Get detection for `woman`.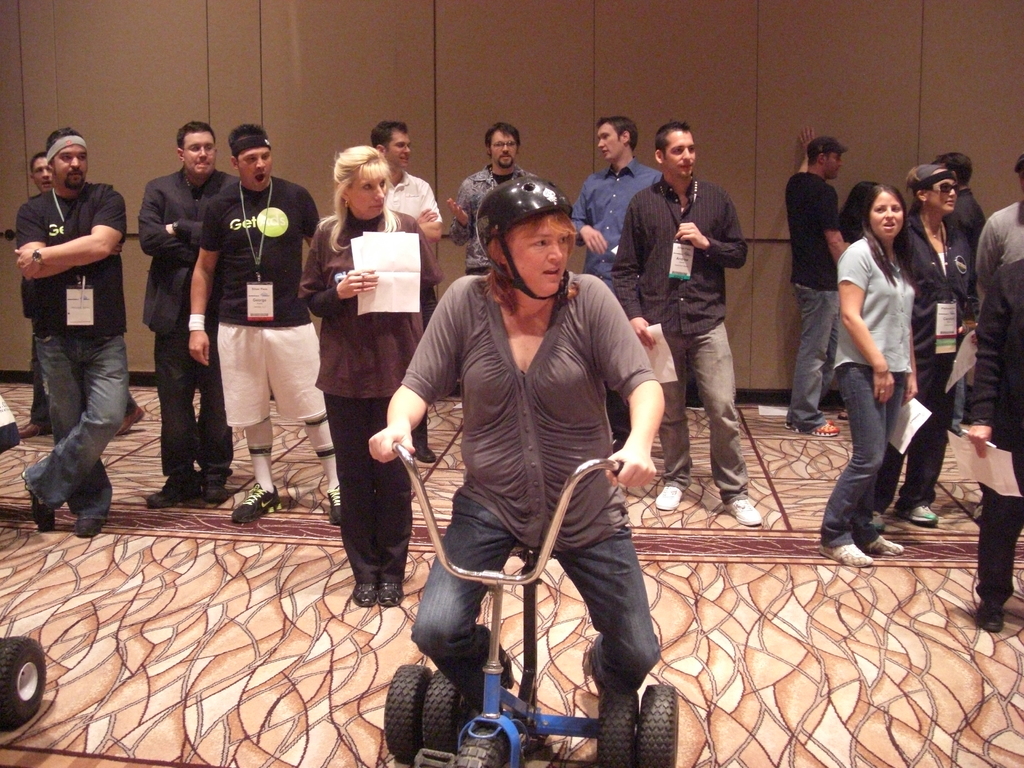
Detection: [819, 184, 919, 570].
